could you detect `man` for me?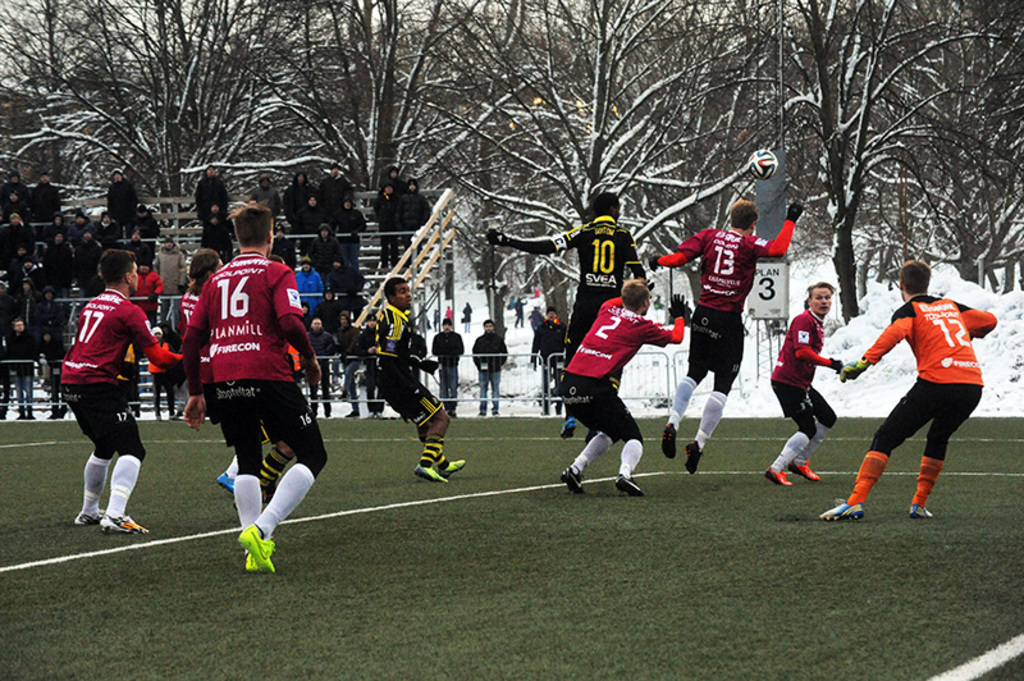
Detection result: (left=397, top=178, right=431, bottom=264).
